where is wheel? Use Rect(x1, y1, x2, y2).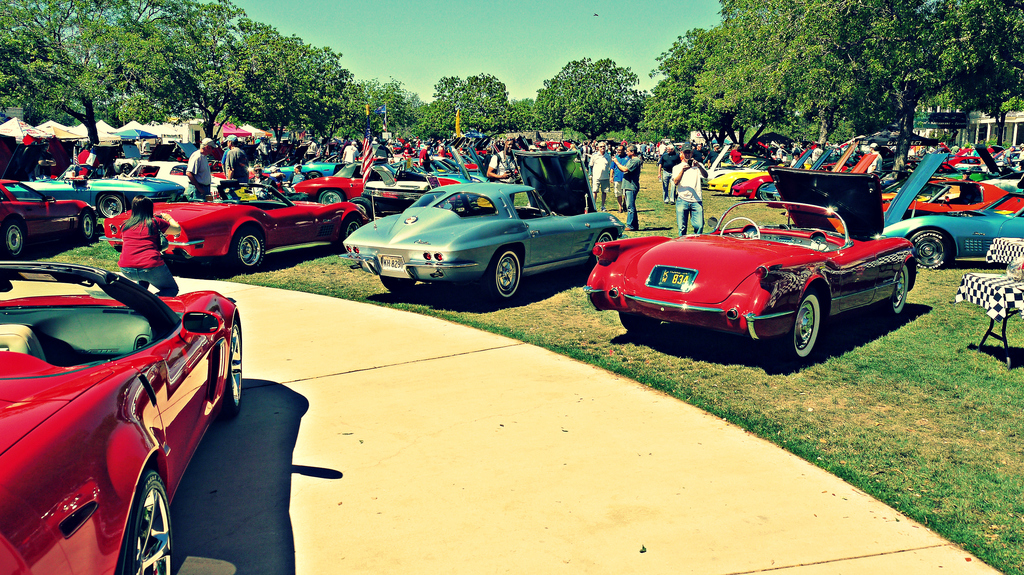
Rect(341, 219, 360, 245).
